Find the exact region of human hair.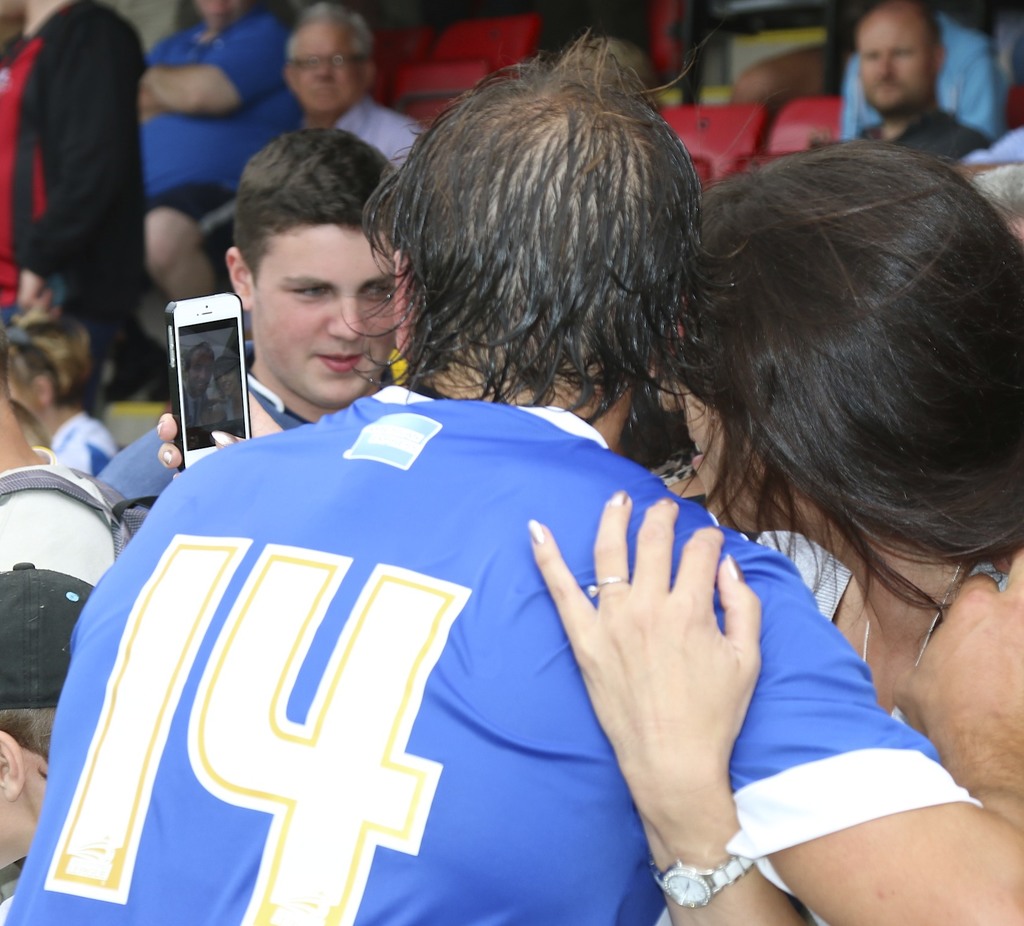
Exact region: bbox=[234, 126, 394, 285].
